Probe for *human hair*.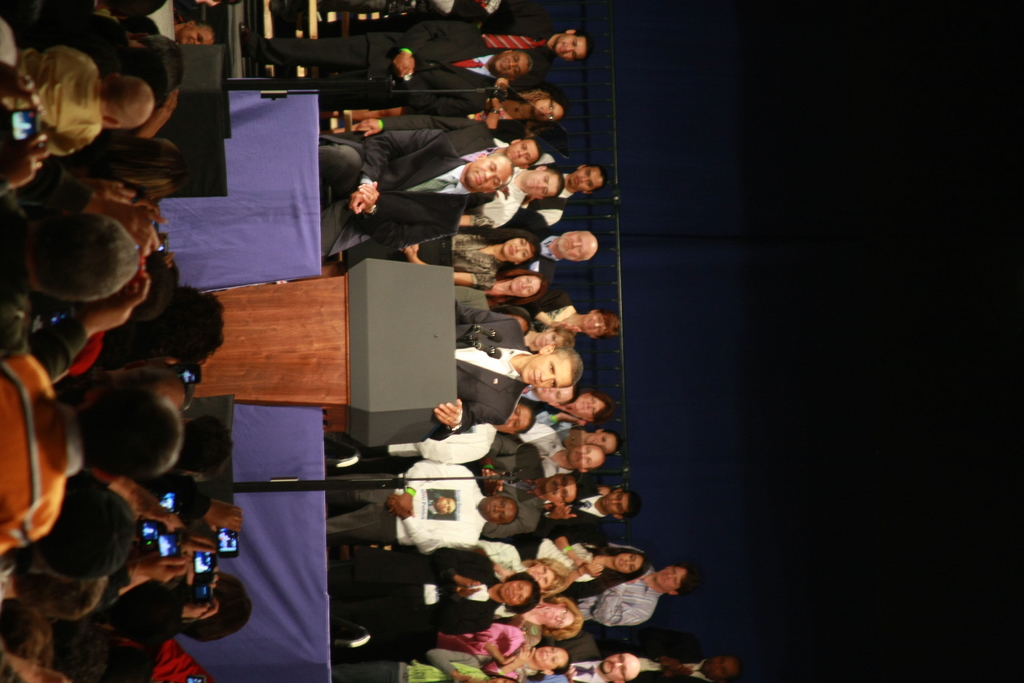
Probe result: crop(13, 566, 104, 623).
